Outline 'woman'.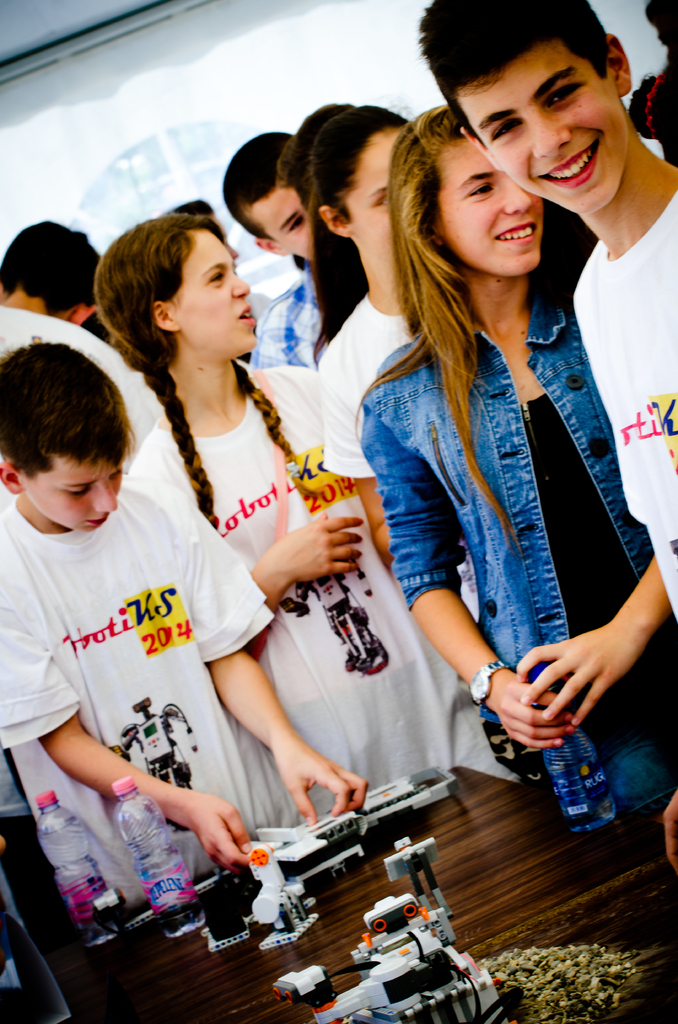
Outline: region(355, 101, 677, 831).
